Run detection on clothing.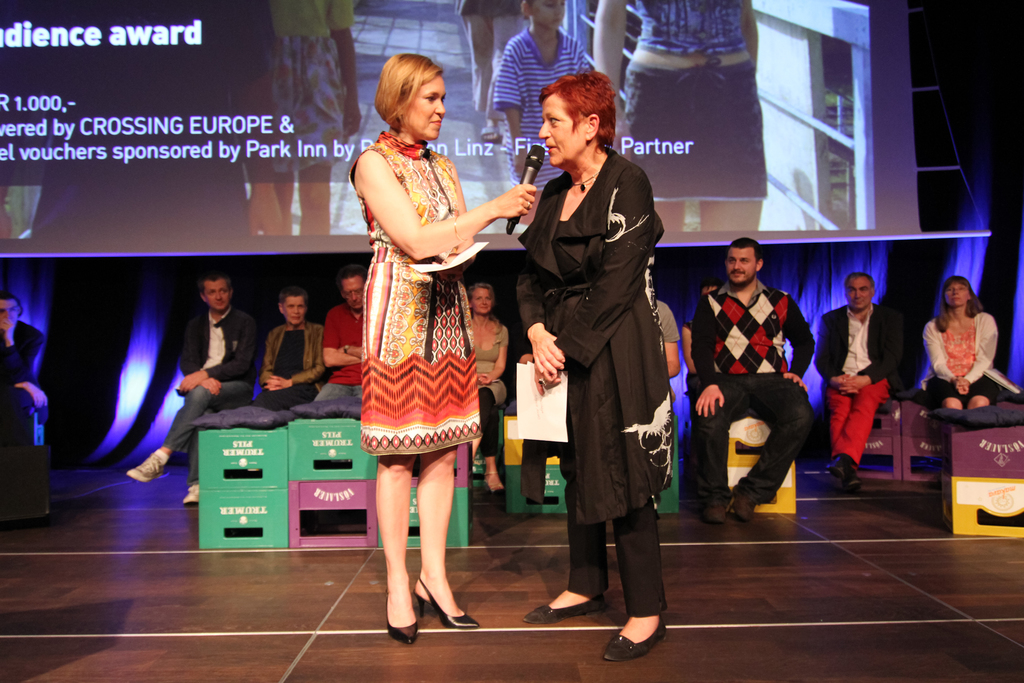
Result: Rect(918, 309, 1000, 406).
